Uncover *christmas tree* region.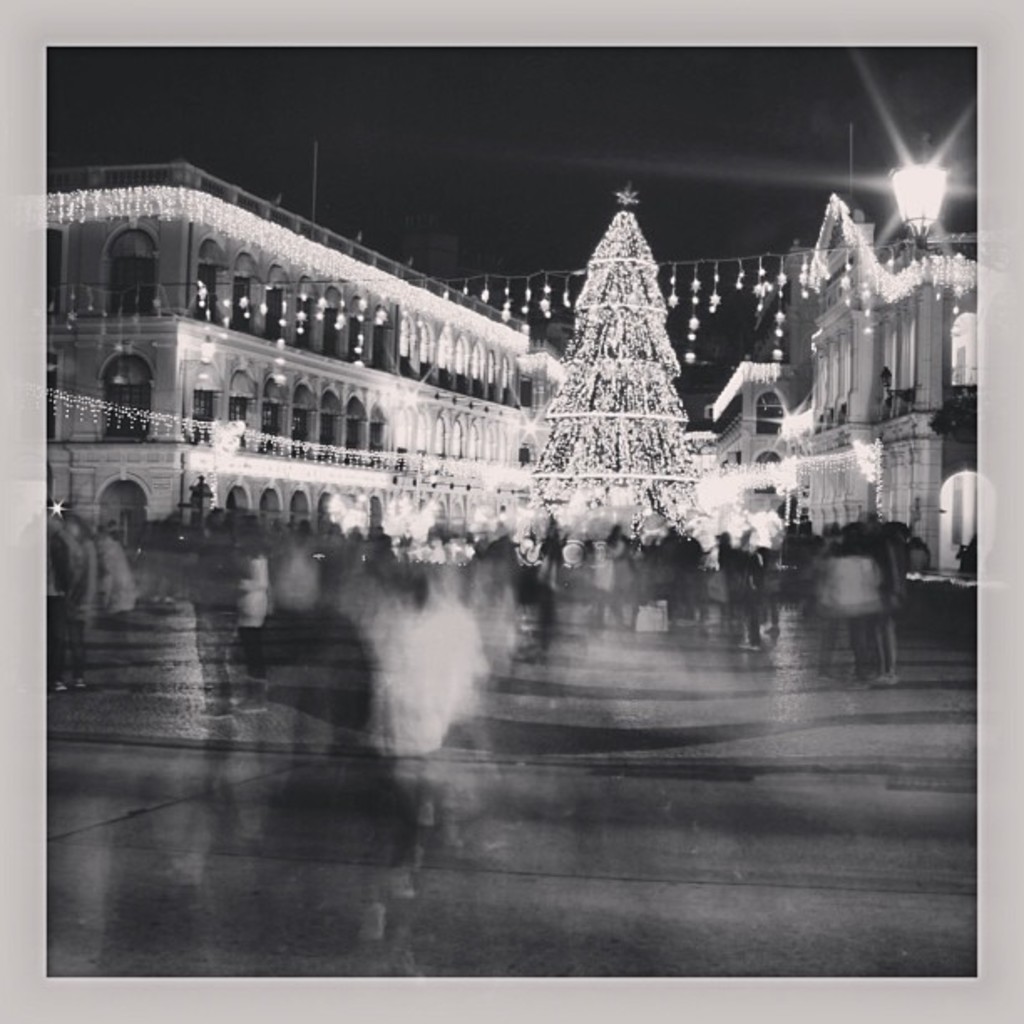
Uncovered: <region>530, 199, 709, 544</region>.
